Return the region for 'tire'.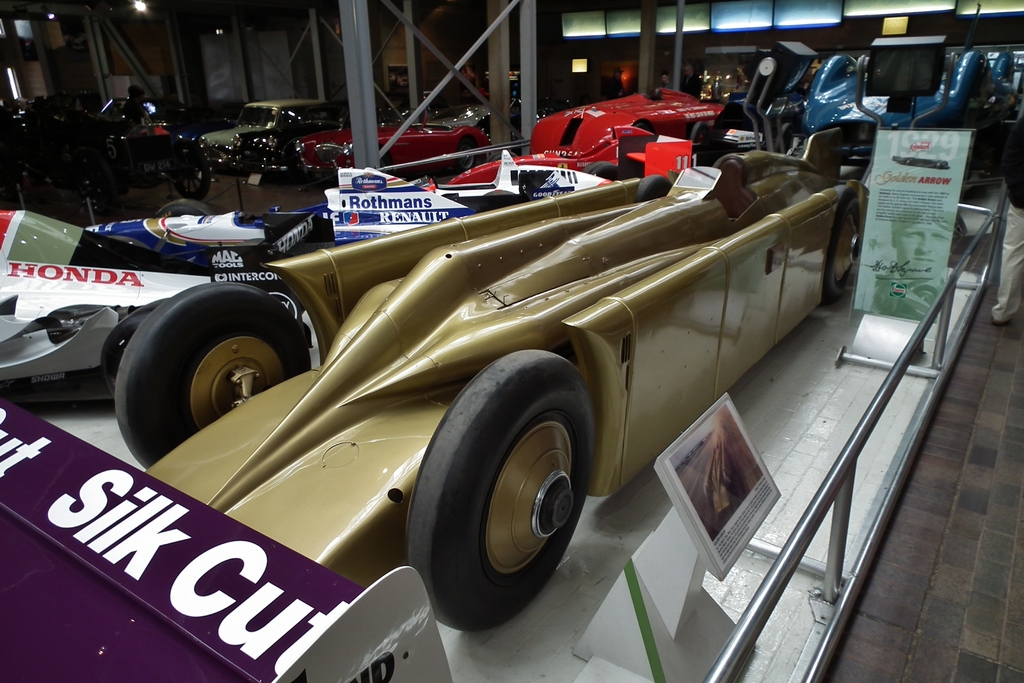
crop(580, 160, 618, 182).
